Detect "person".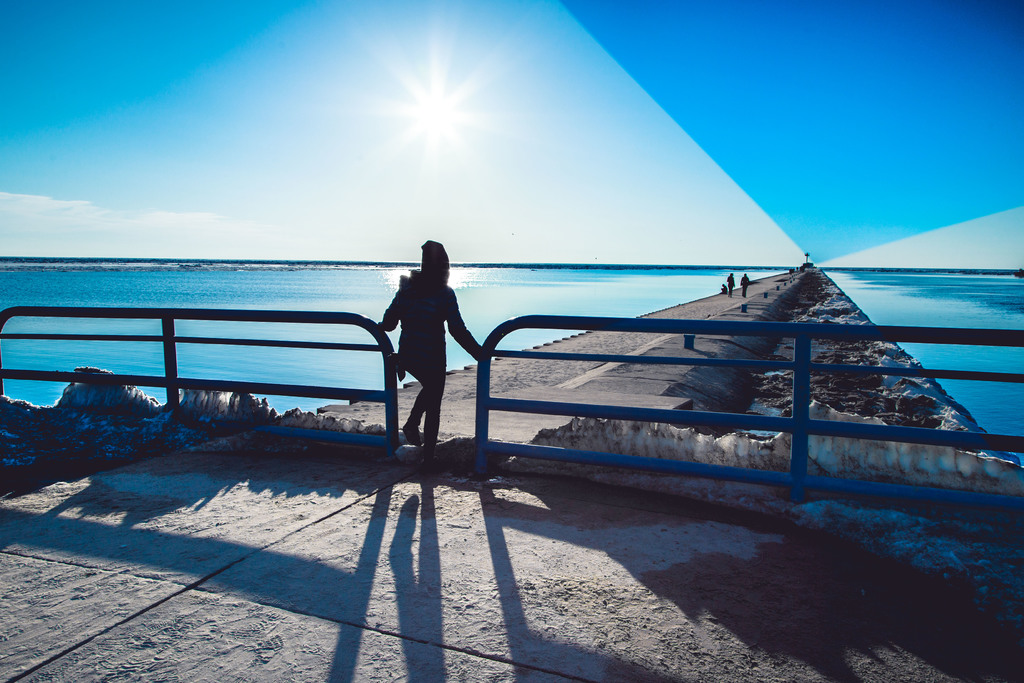
Detected at {"left": 719, "top": 280, "right": 730, "bottom": 293}.
